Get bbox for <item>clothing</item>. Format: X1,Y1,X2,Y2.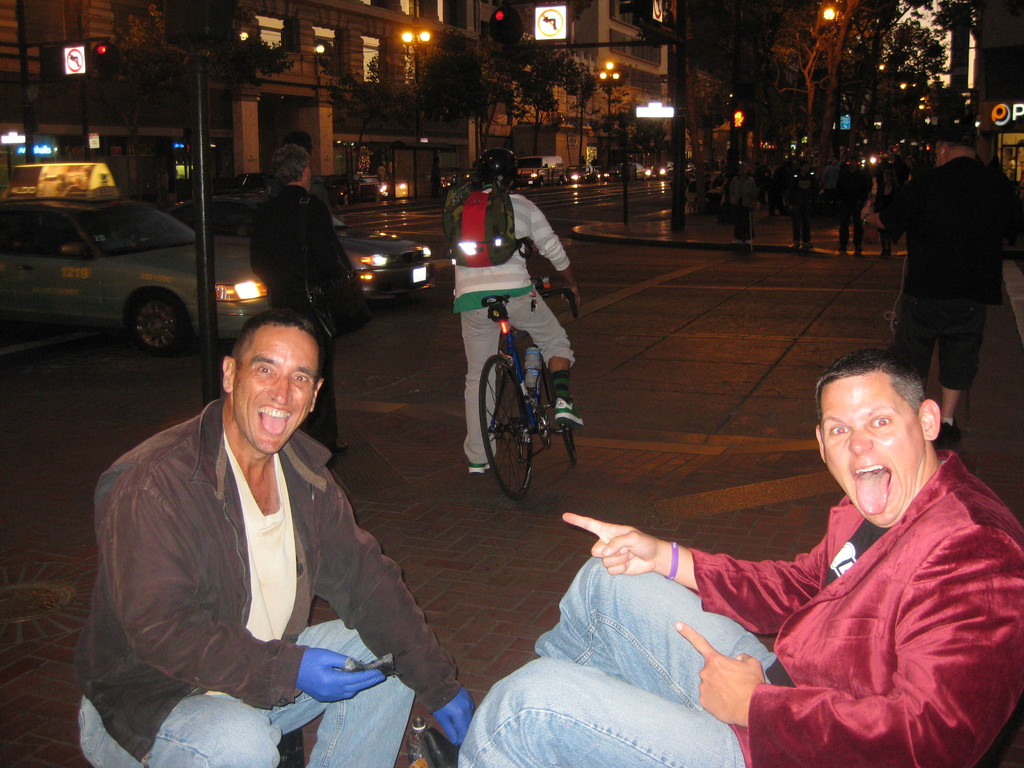
727,176,759,244.
